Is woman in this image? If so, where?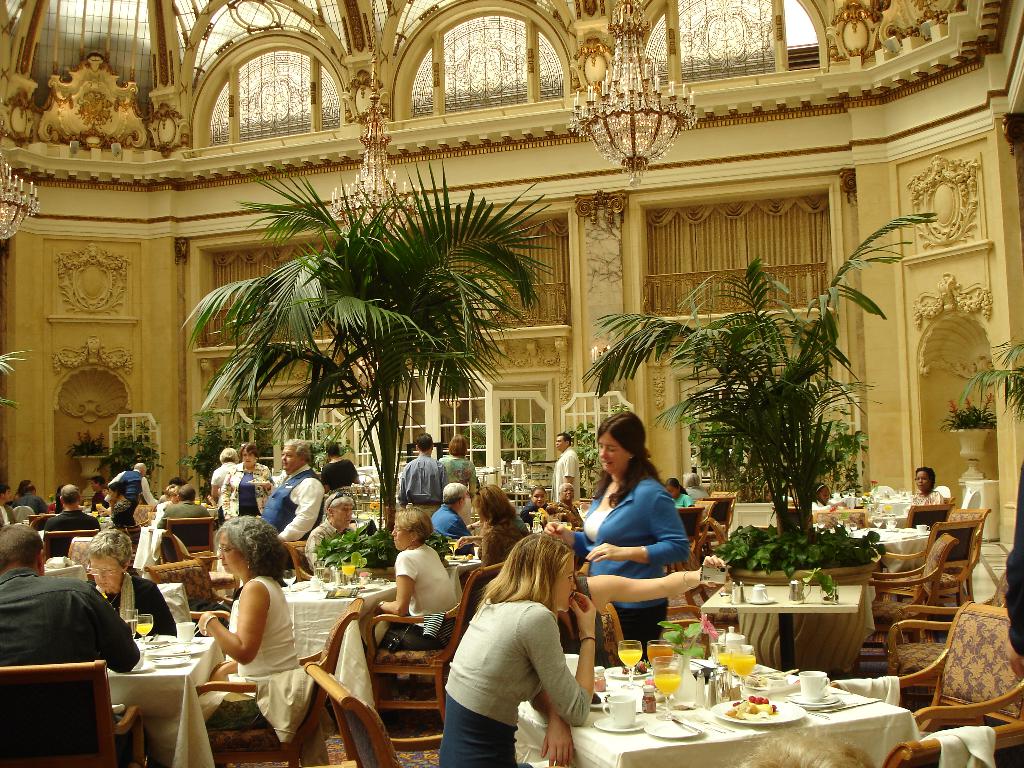
Yes, at 684 470 710 503.
